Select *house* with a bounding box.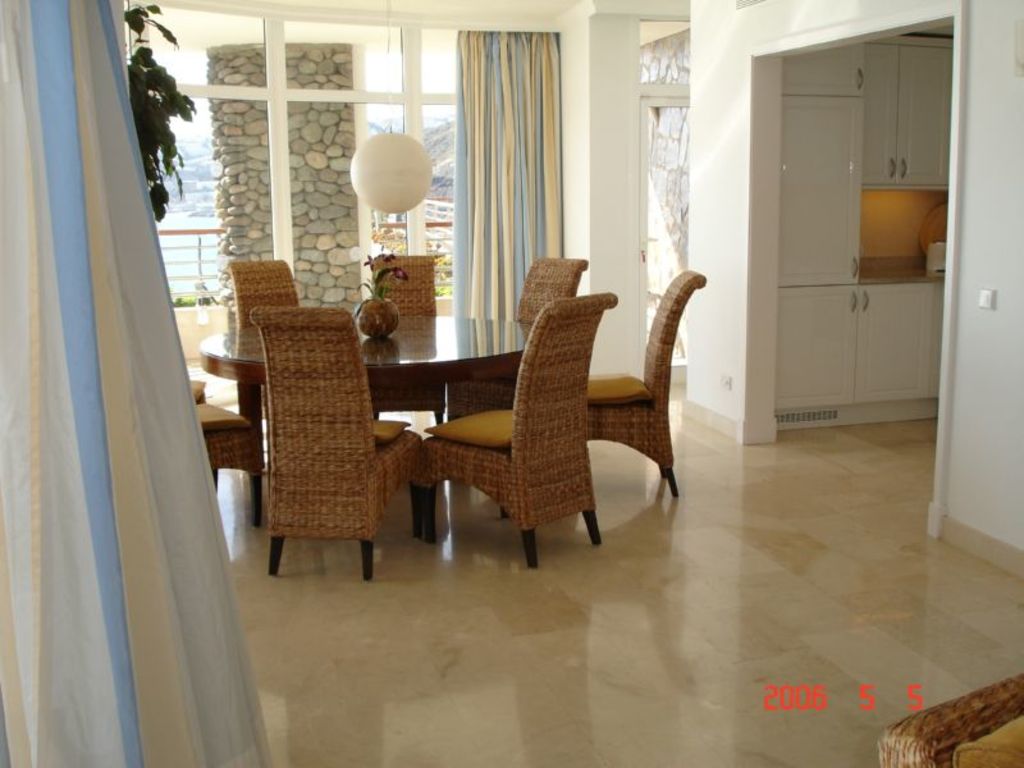
box(0, 0, 995, 690).
